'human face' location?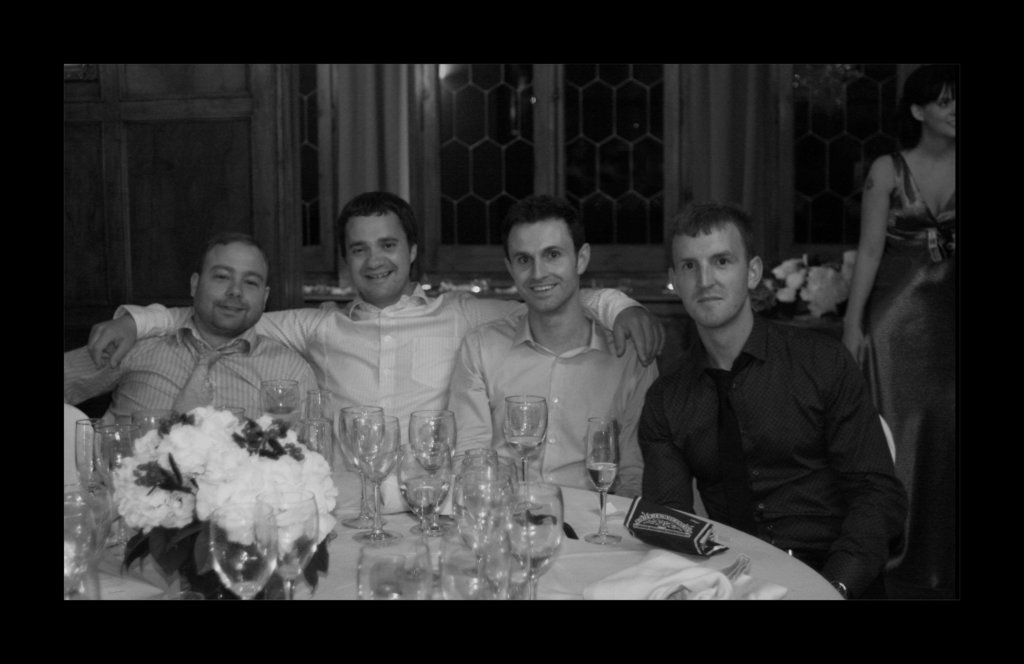
[x1=925, y1=91, x2=955, y2=138]
